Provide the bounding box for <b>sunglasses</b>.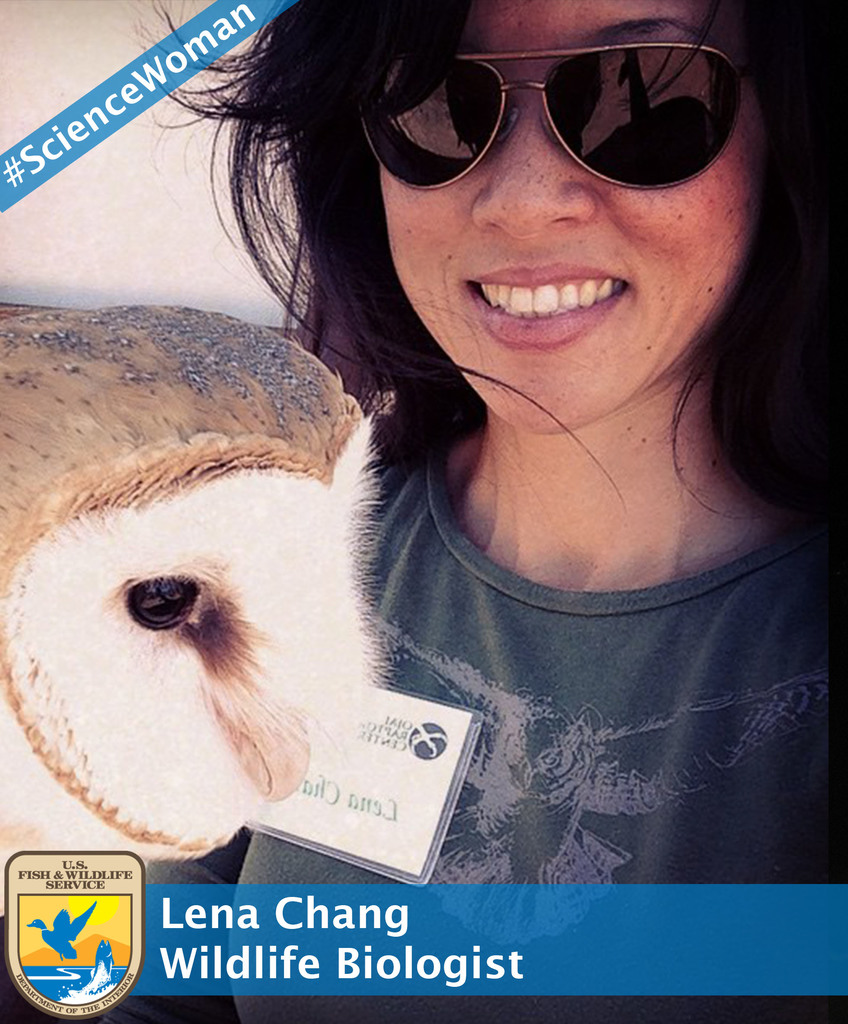
region(359, 41, 756, 191).
